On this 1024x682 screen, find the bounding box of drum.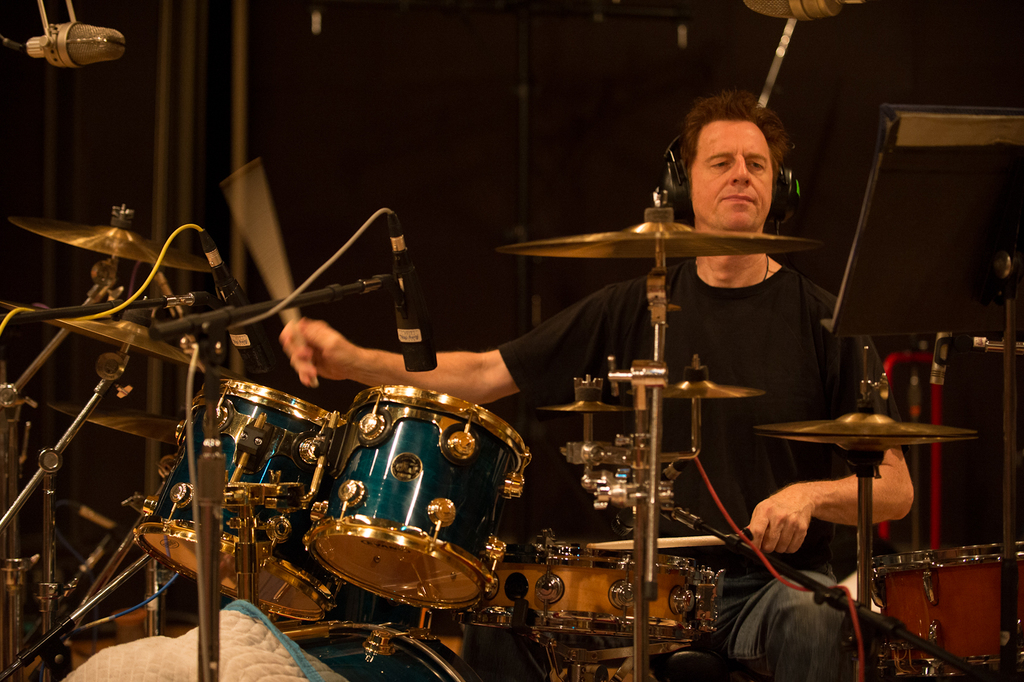
Bounding box: rect(280, 624, 484, 681).
